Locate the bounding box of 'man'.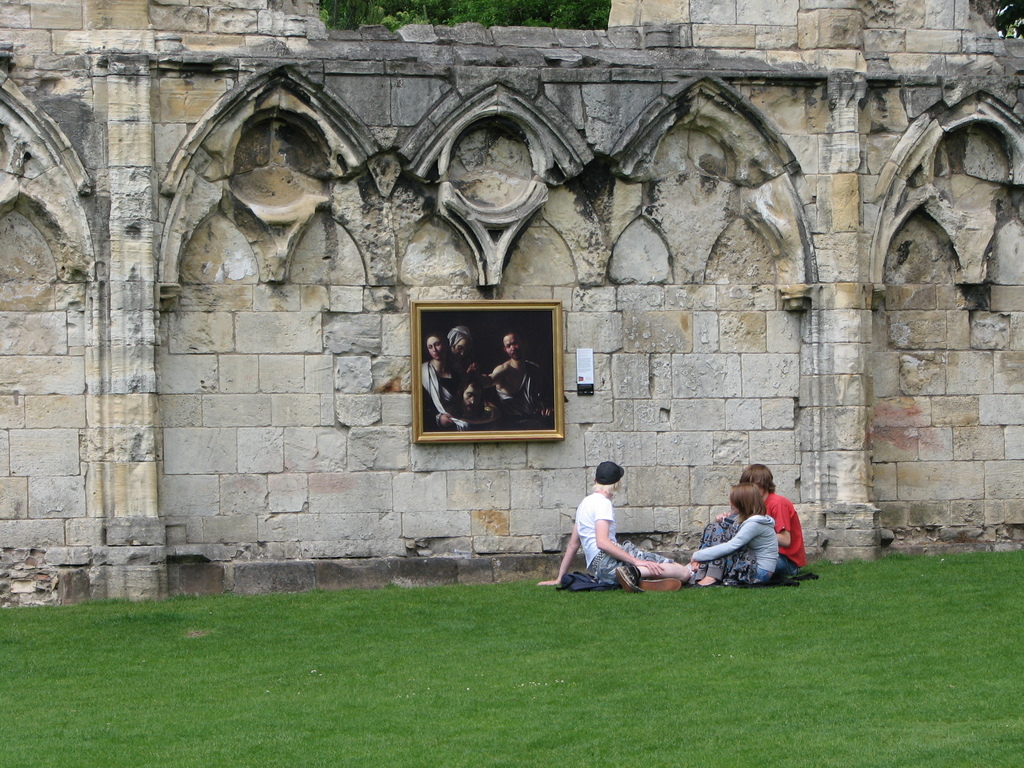
Bounding box: [left=535, top=461, right=694, bottom=590].
